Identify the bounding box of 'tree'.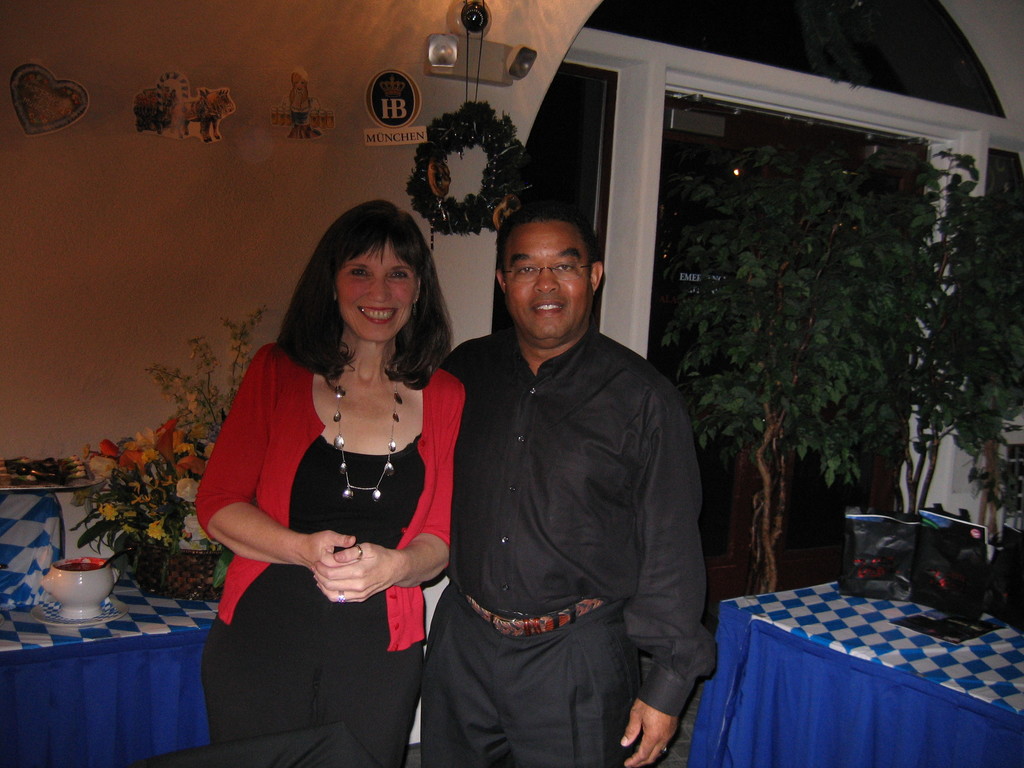
left=662, top=152, right=930, bottom=587.
